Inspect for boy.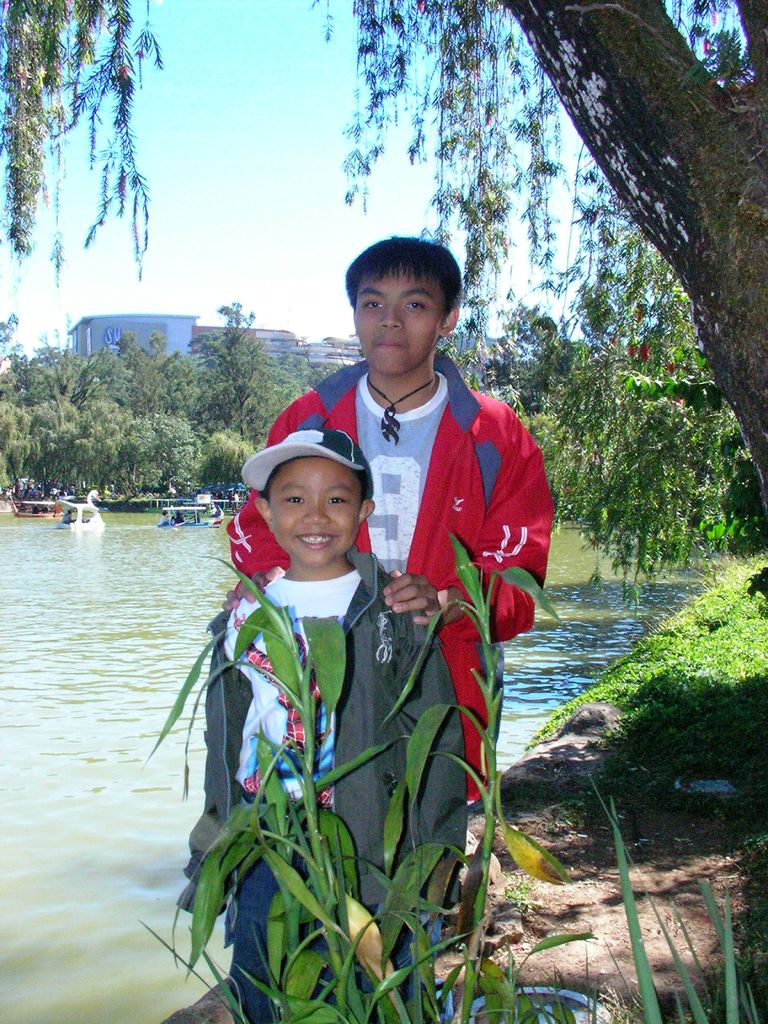
Inspection: locate(229, 237, 557, 929).
